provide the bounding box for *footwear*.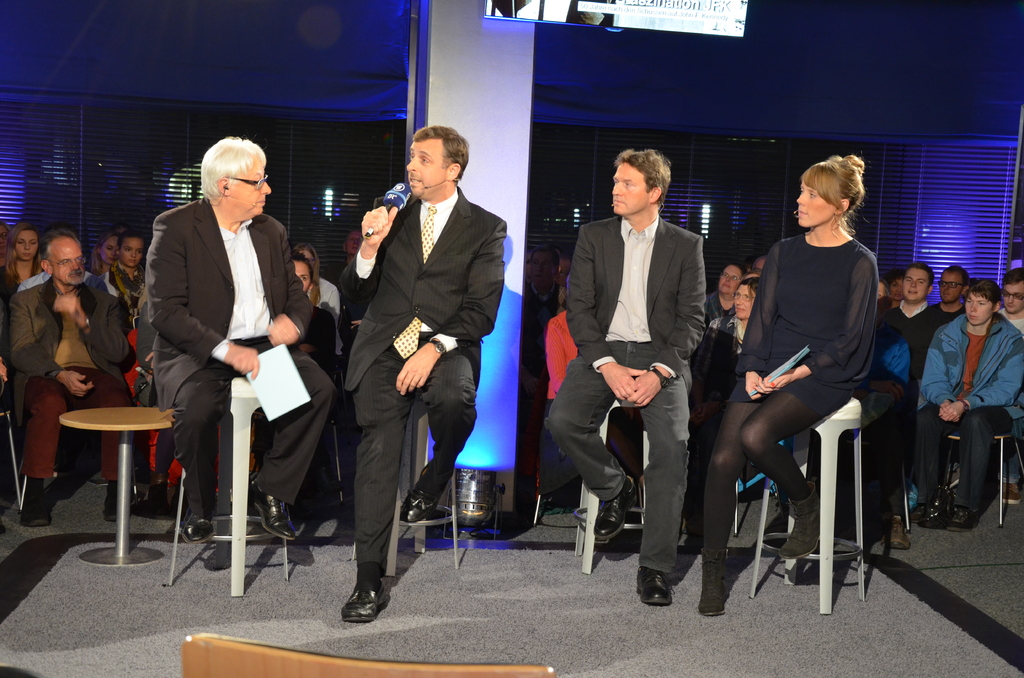
934, 504, 972, 535.
